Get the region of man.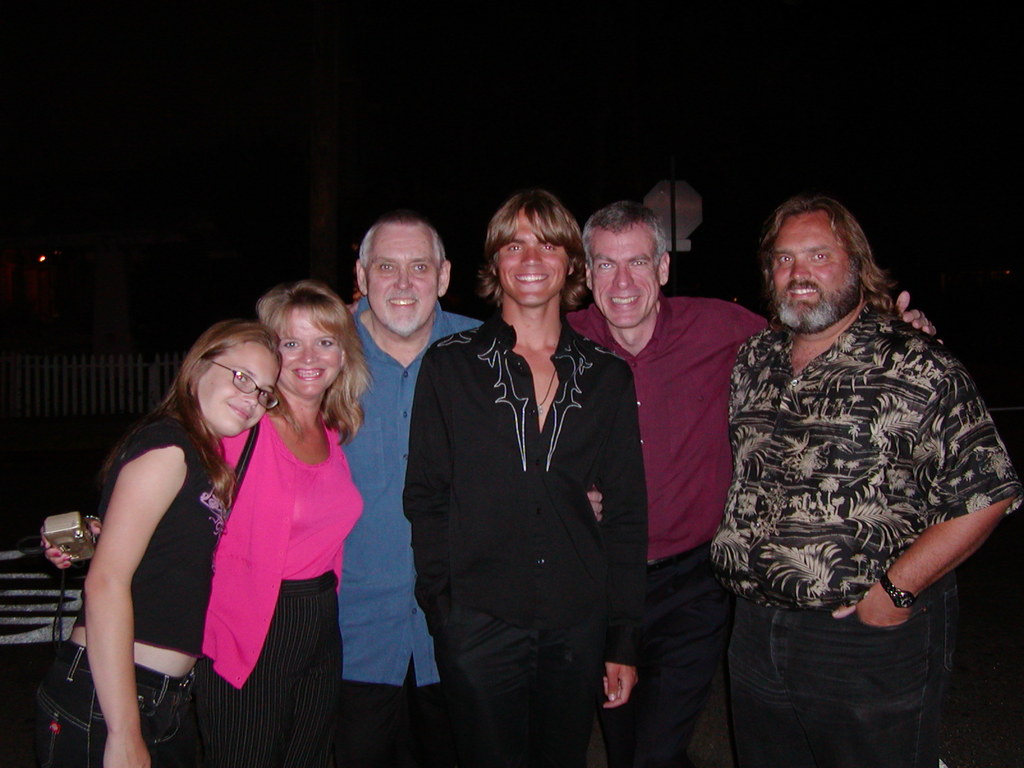
562:198:945:767.
